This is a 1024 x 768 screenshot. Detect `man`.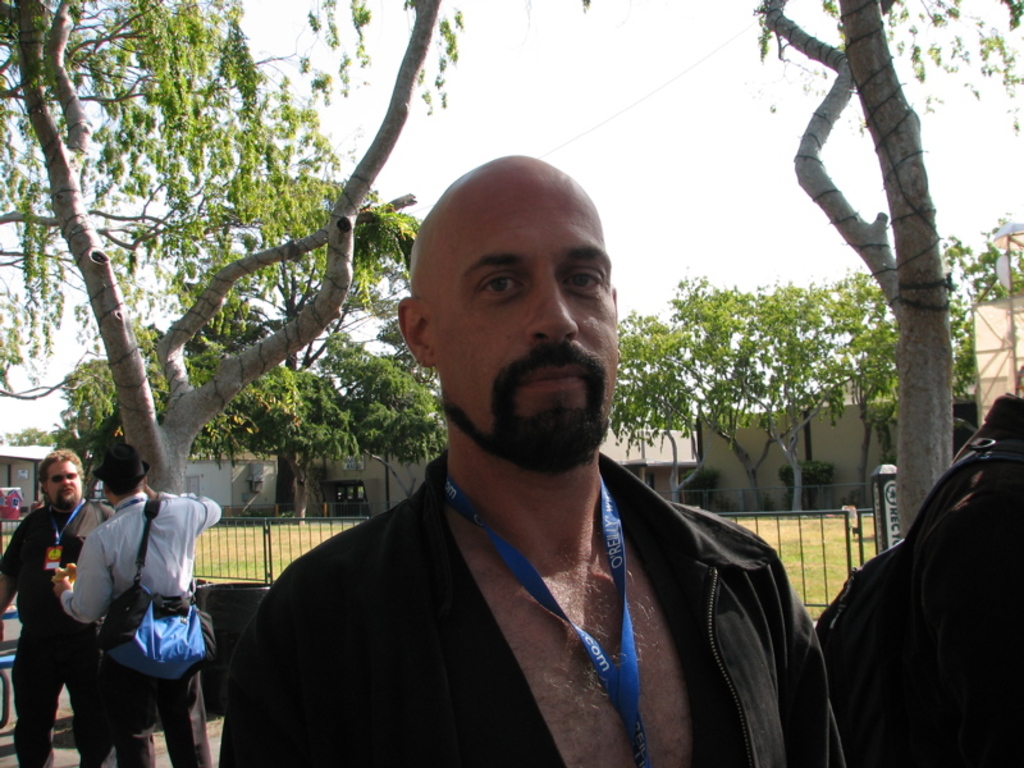
(0,447,122,767).
